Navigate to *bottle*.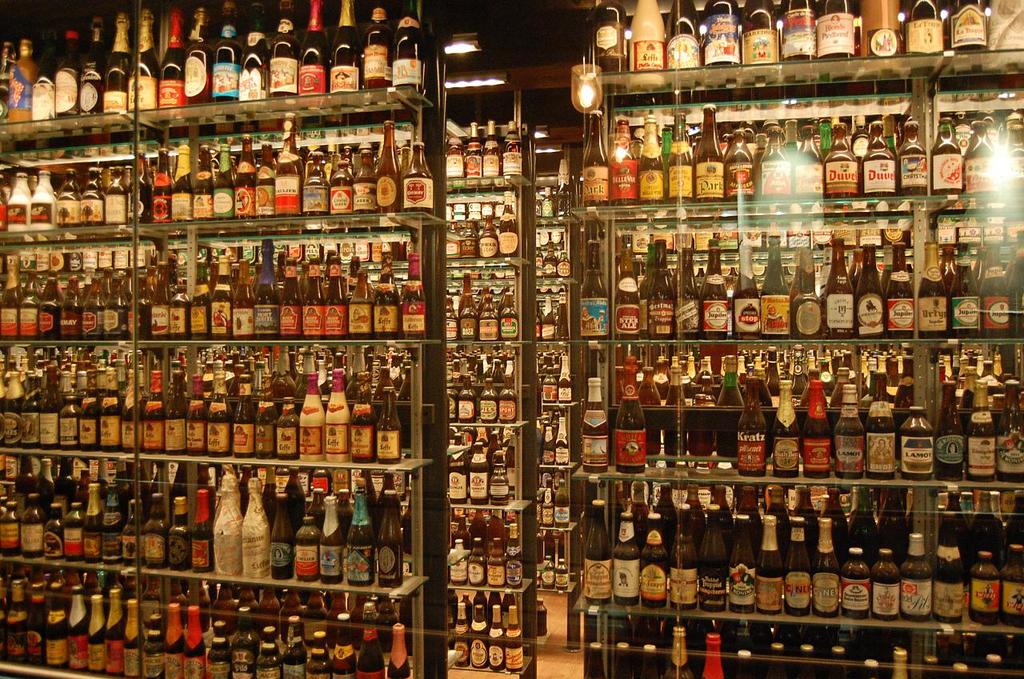
Navigation target: [232, 256, 255, 343].
